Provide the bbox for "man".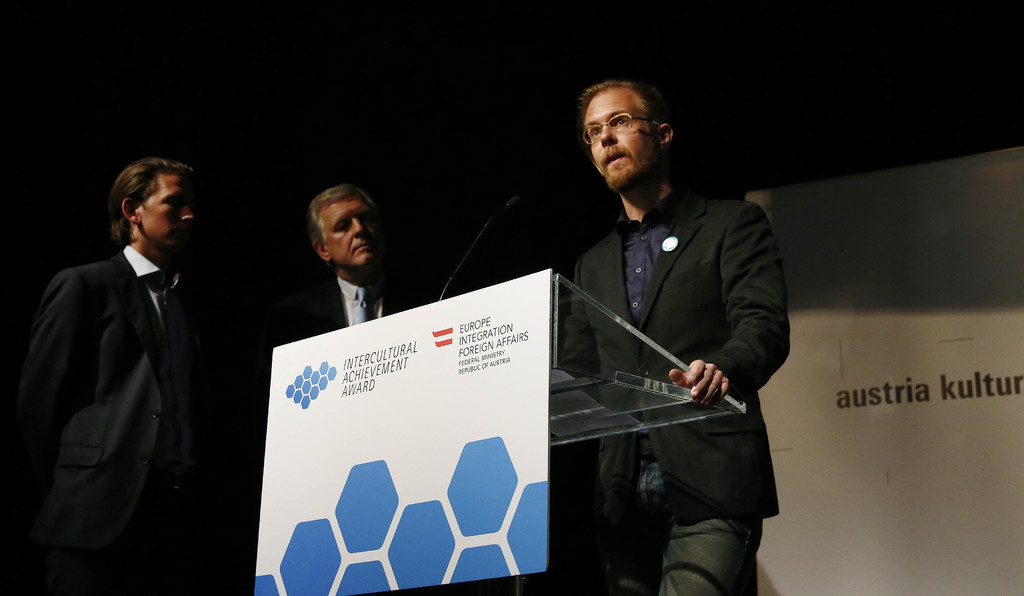
(239,179,404,386).
